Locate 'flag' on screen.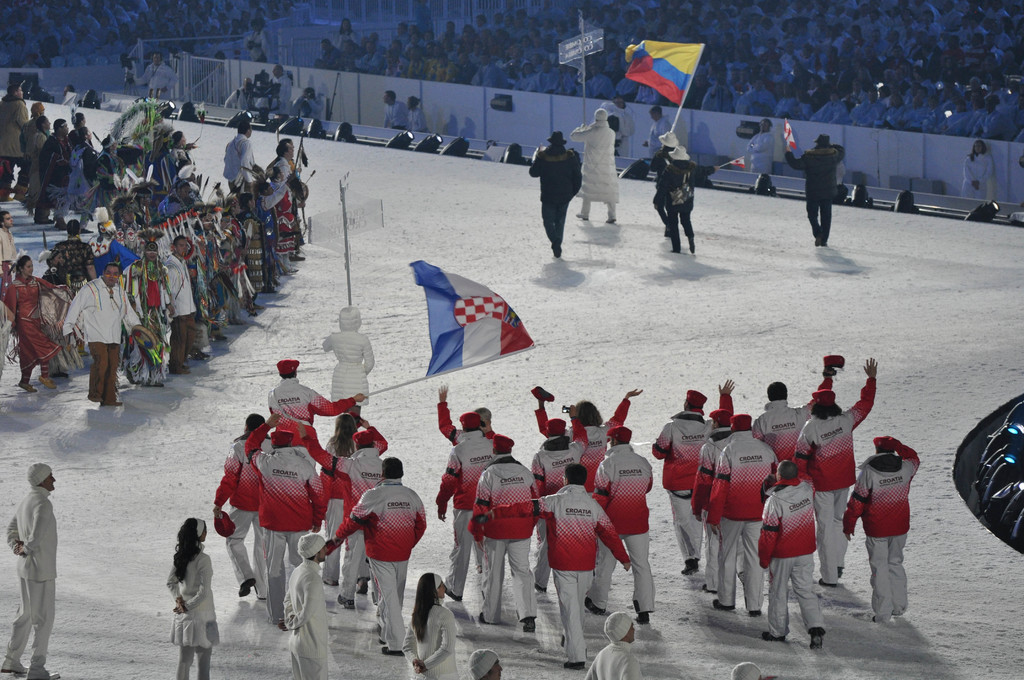
On screen at x1=412, y1=263, x2=535, y2=389.
